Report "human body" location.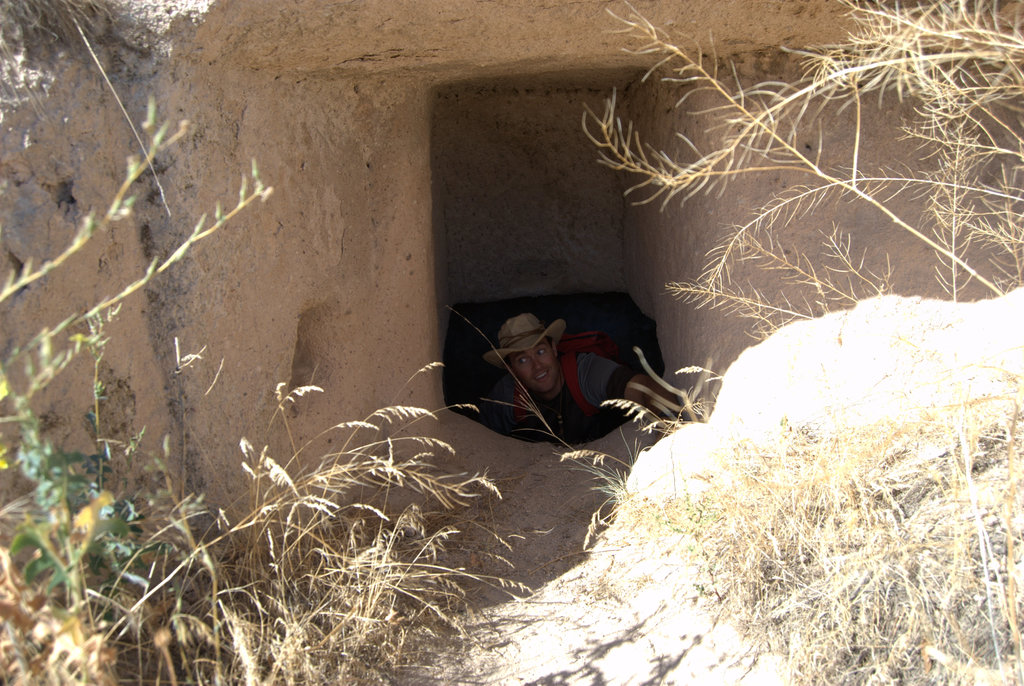
Report: bbox=(463, 310, 632, 462).
